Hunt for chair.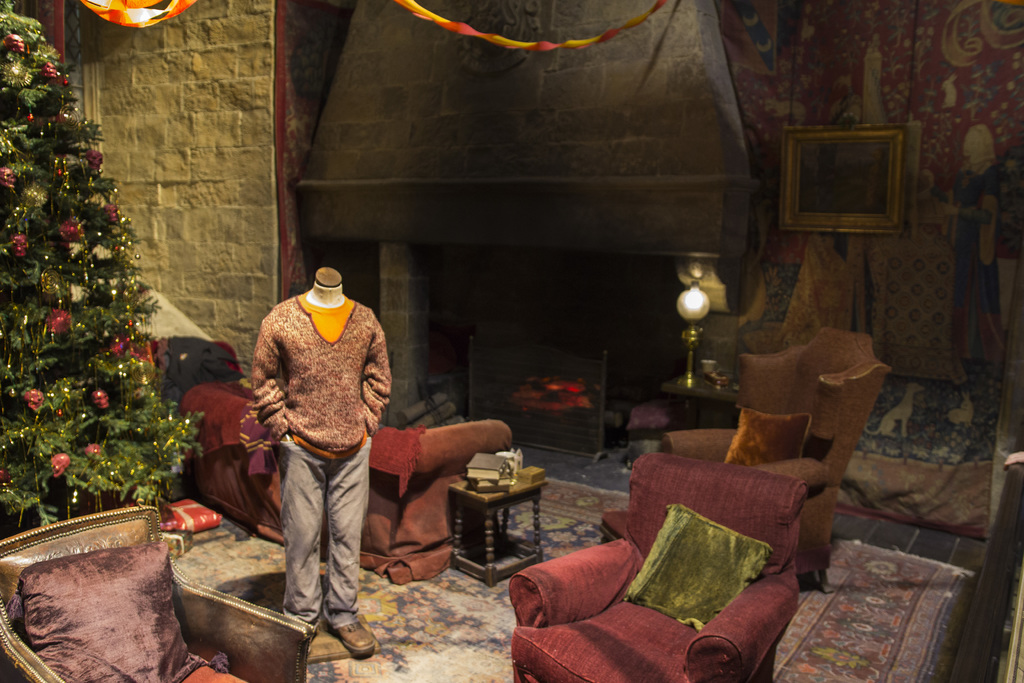
Hunted down at <box>655,327,897,600</box>.
